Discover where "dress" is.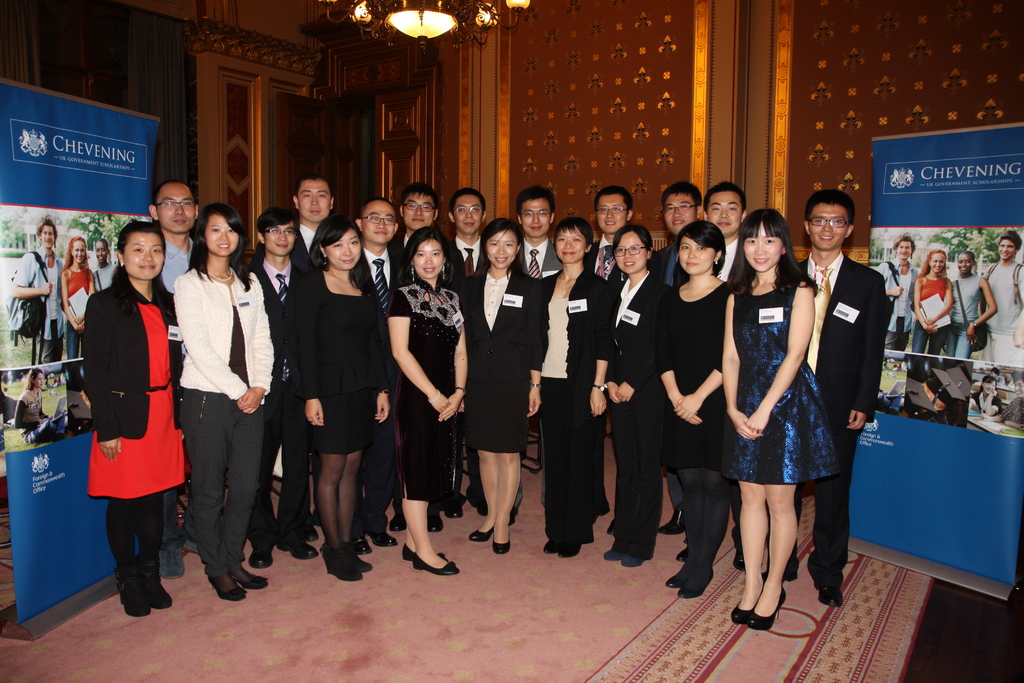
Discovered at [left=295, top=273, right=394, bottom=459].
